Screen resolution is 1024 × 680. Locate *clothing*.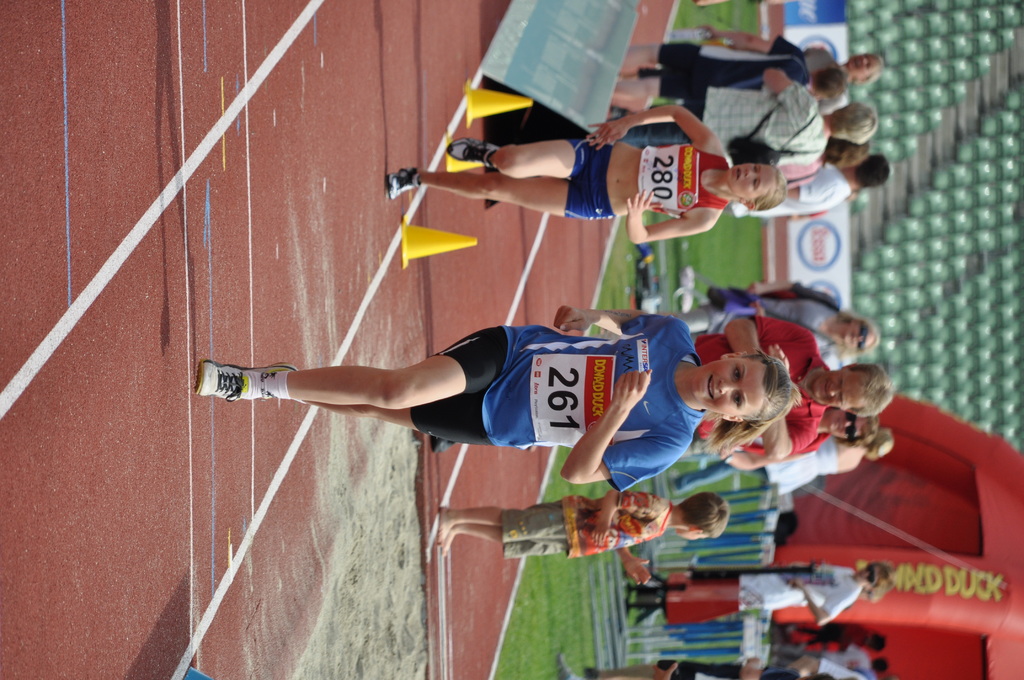
bbox=(668, 36, 806, 97).
